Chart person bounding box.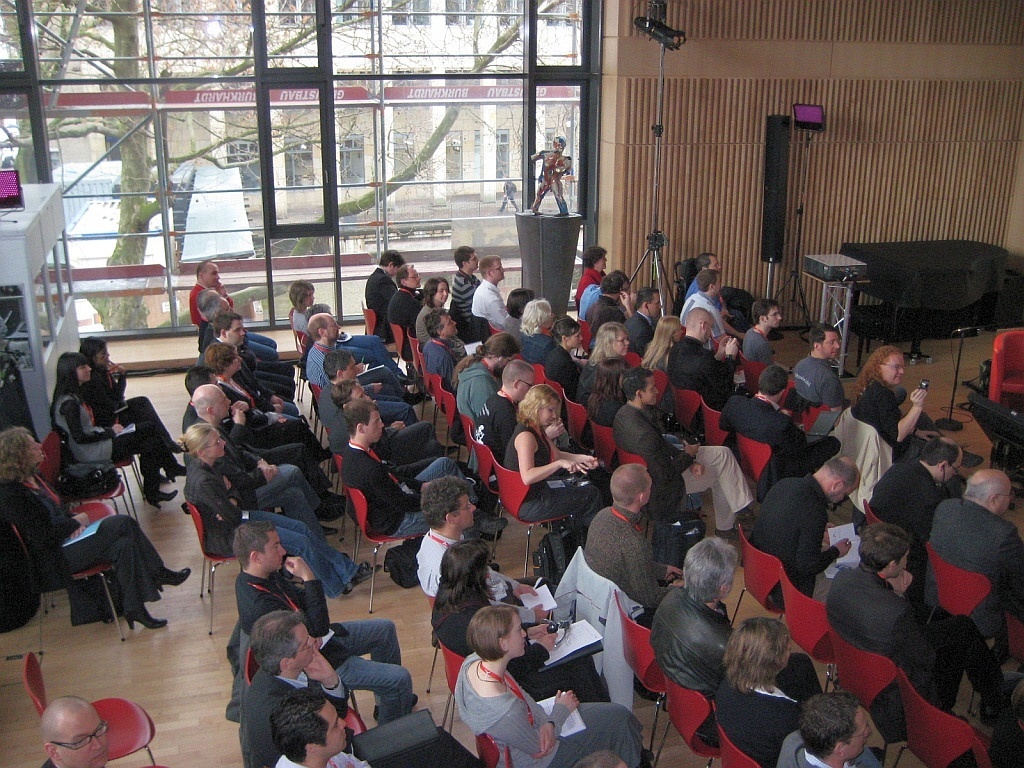
Charted: bbox=[411, 474, 555, 629].
